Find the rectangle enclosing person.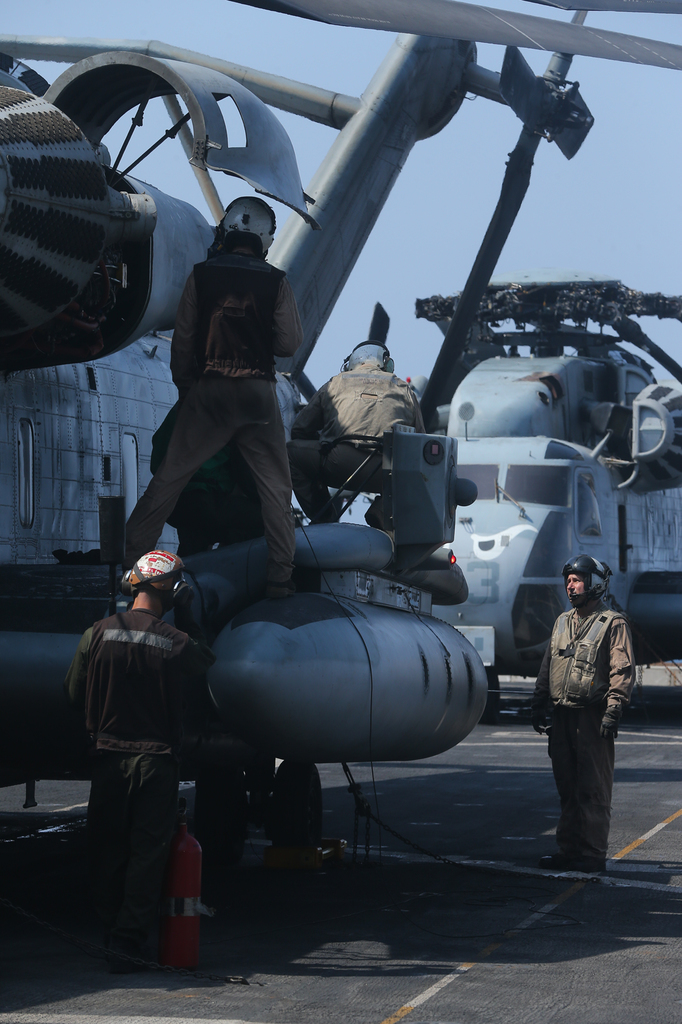
(59,547,214,957).
